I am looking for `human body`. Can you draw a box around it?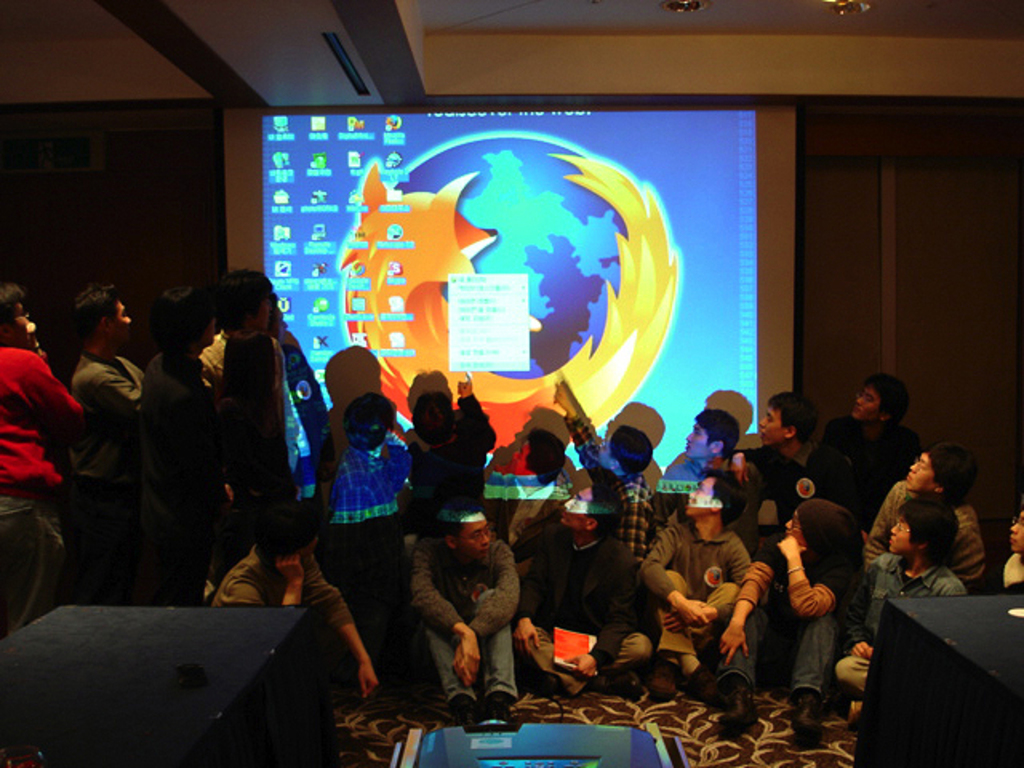
Sure, the bounding box is (x1=554, y1=366, x2=656, y2=510).
